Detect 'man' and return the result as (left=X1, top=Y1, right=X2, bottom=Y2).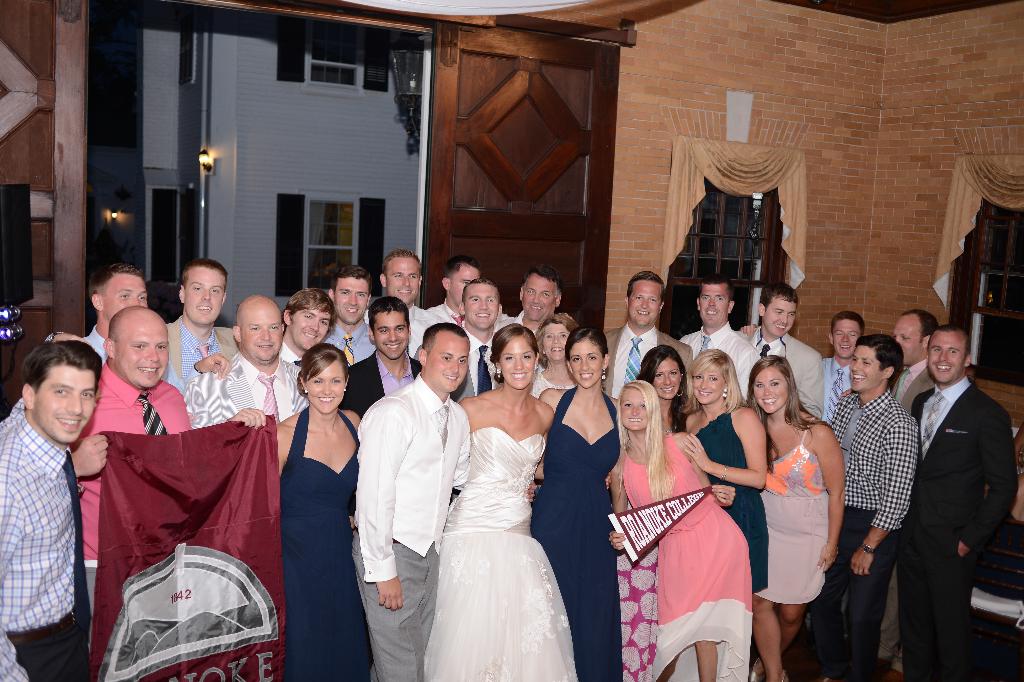
(left=350, top=320, right=470, bottom=681).
